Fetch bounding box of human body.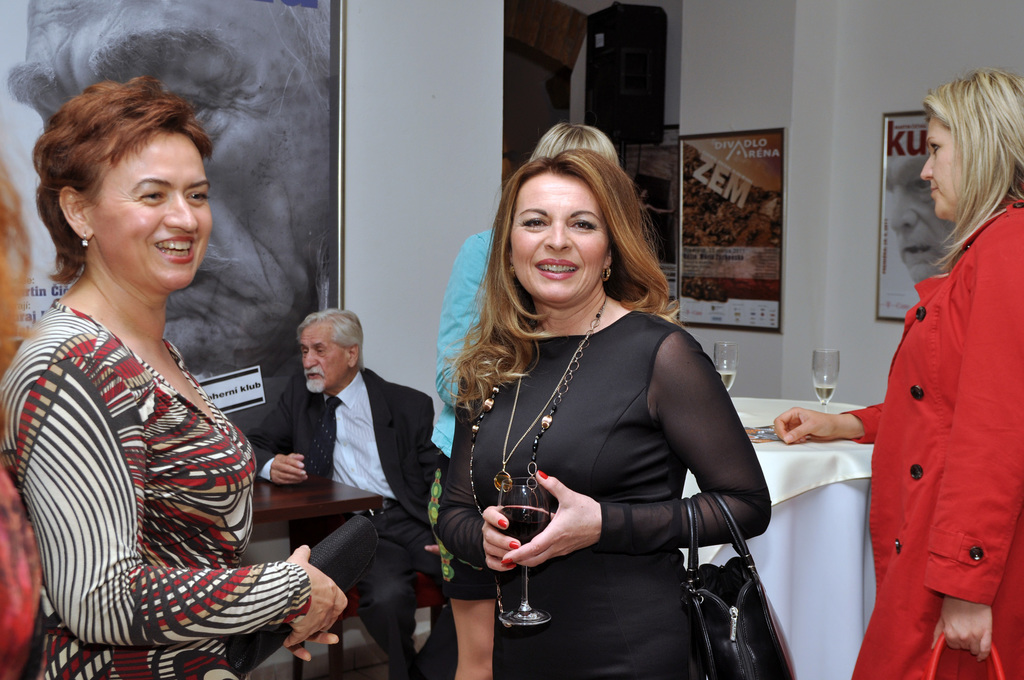
Bbox: pyautogui.locateOnScreen(0, 145, 309, 678).
